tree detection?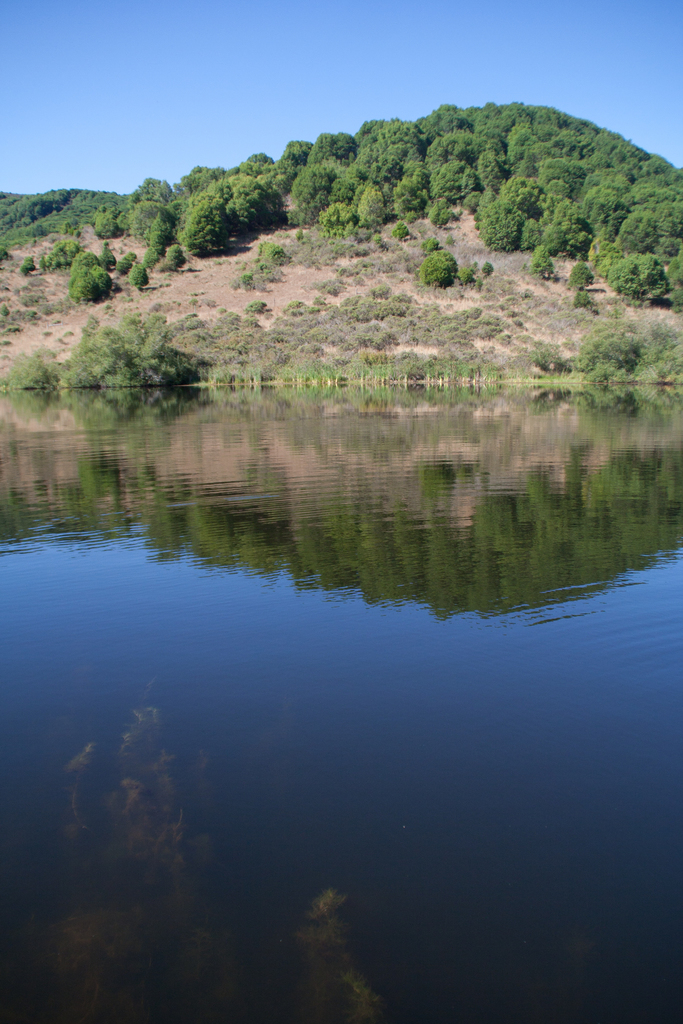
box=[418, 251, 454, 287]
